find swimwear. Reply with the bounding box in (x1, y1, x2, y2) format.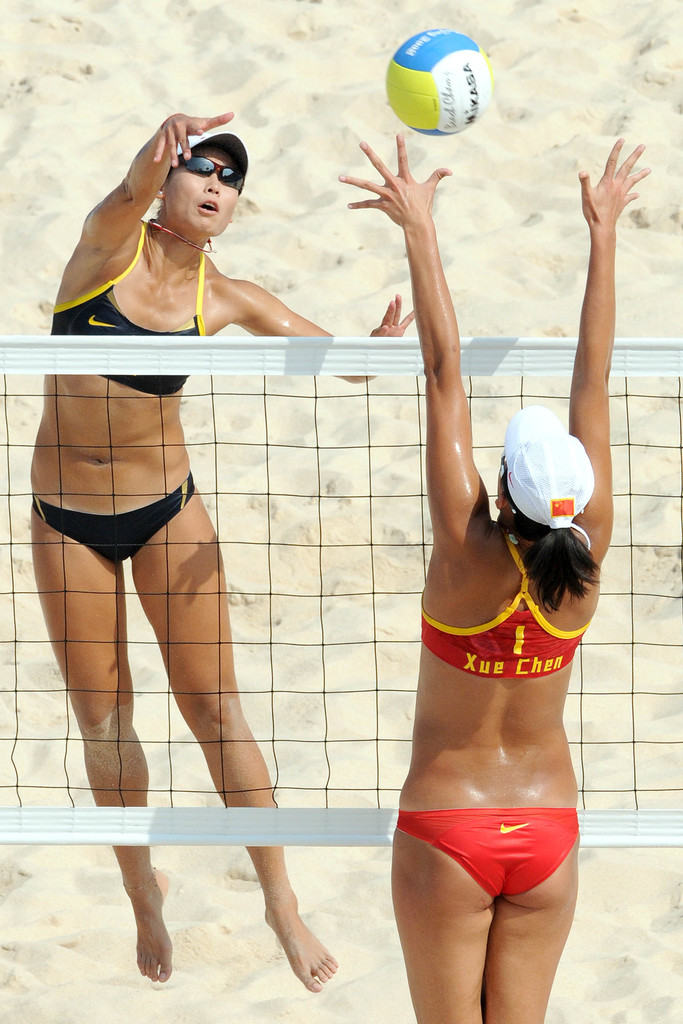
(385, 804, 583, 904).
